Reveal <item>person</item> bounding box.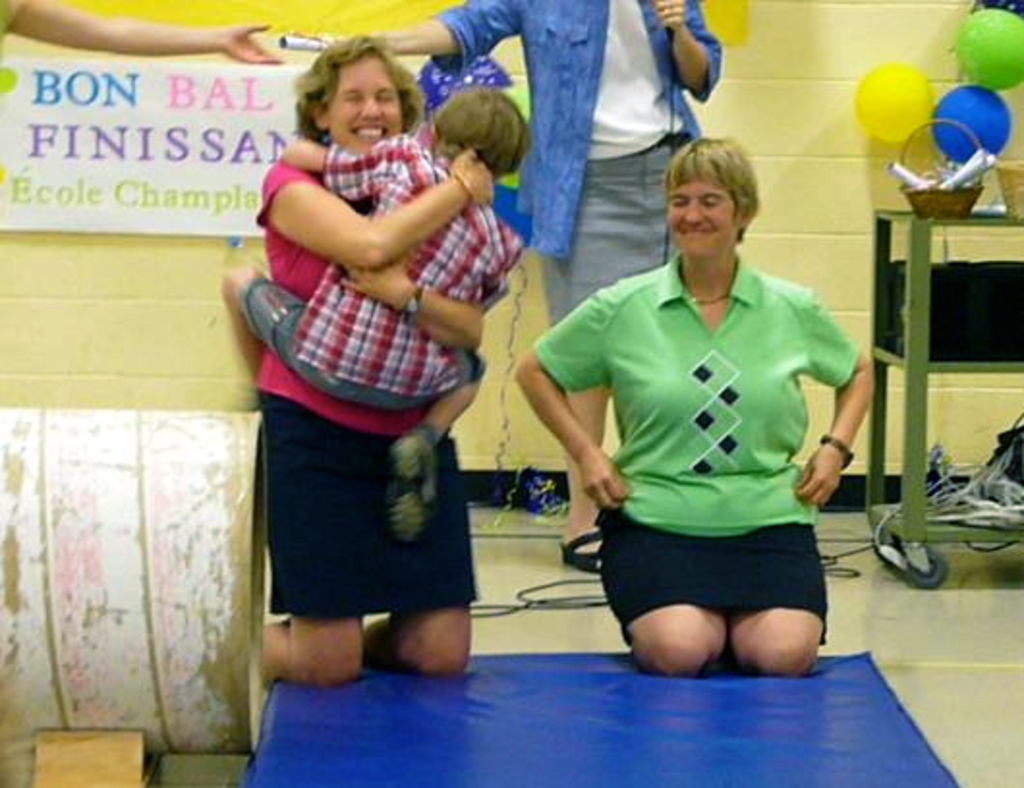
Revealed: select_region(541, 116, 871, 709).
